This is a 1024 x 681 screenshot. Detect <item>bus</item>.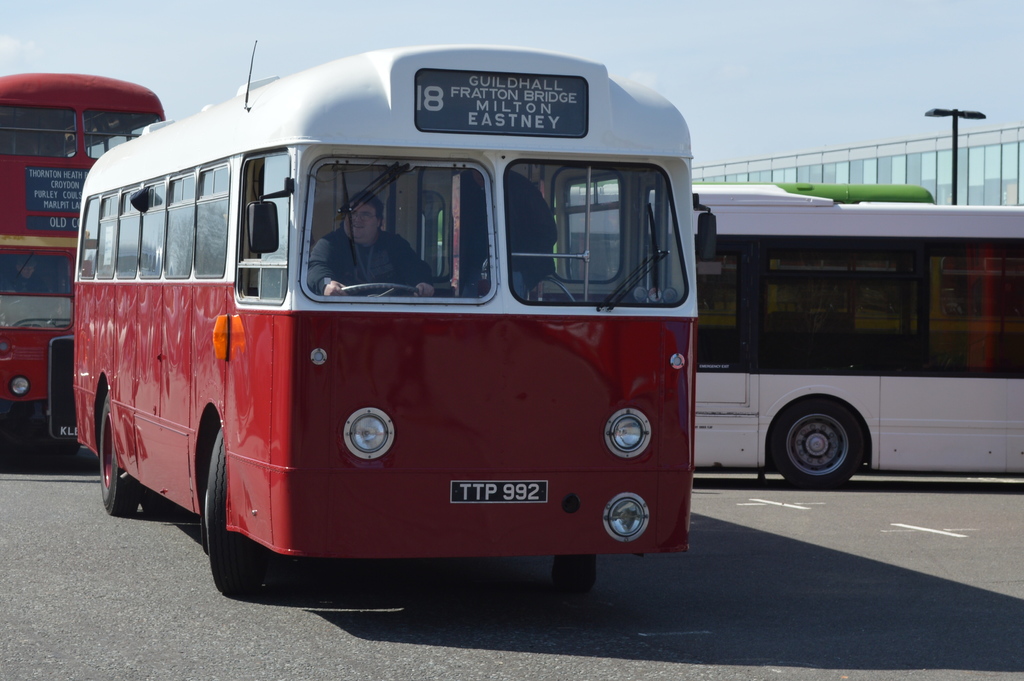
<region>73, 37, 716, 599</region>.
